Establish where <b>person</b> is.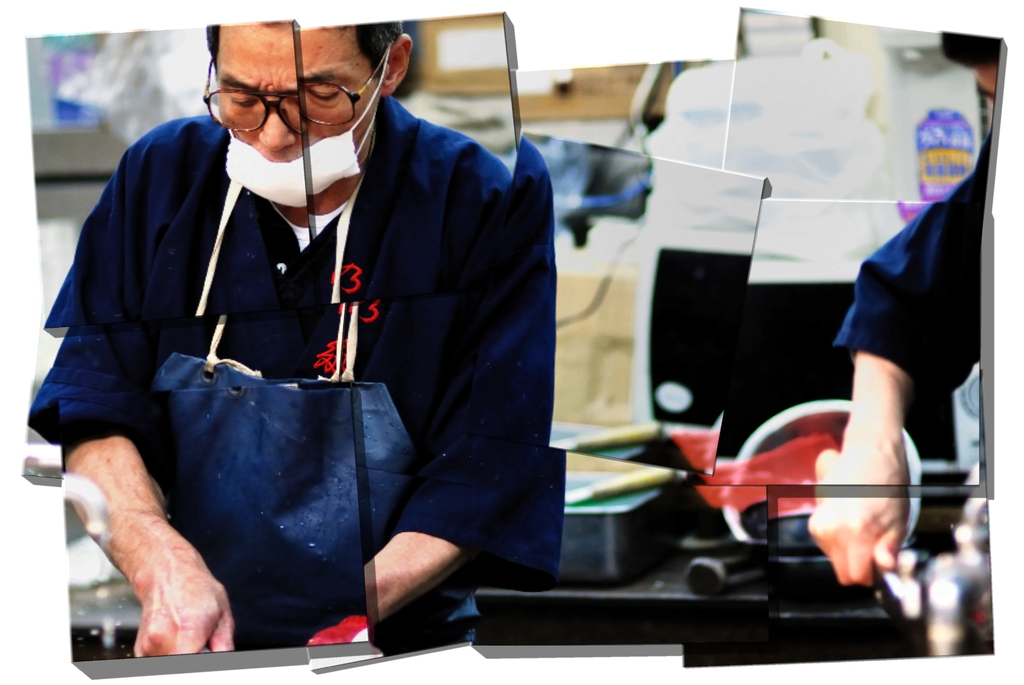
Established at <box>42,0,607,667</box>.
